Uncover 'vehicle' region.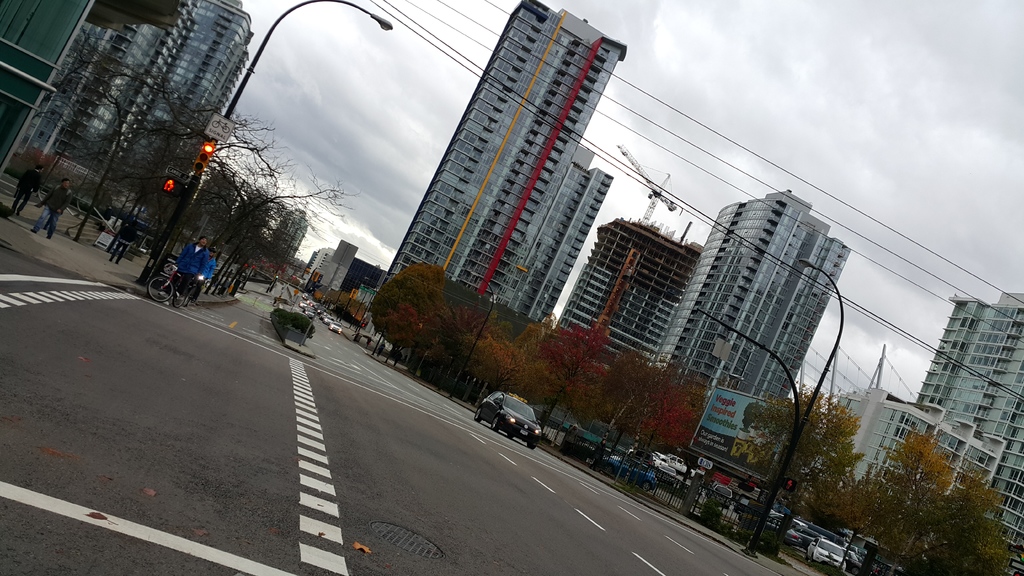
Uncovered: <box>655,463,677,493</box>.
